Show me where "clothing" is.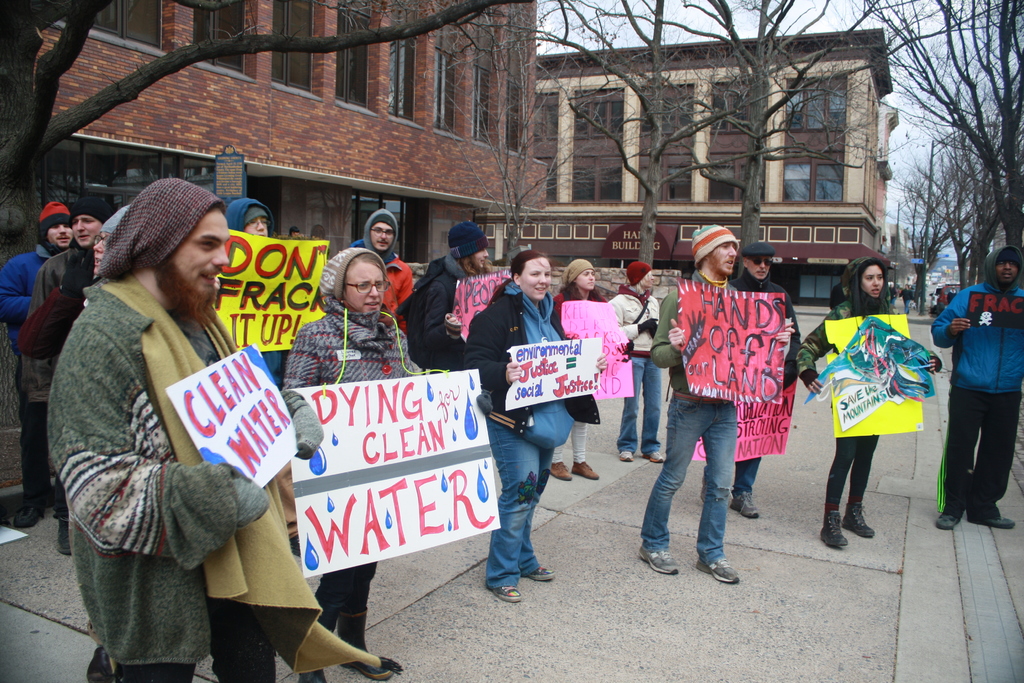
"clothing" is at left=947, top=290, right=957, bottom=303.
